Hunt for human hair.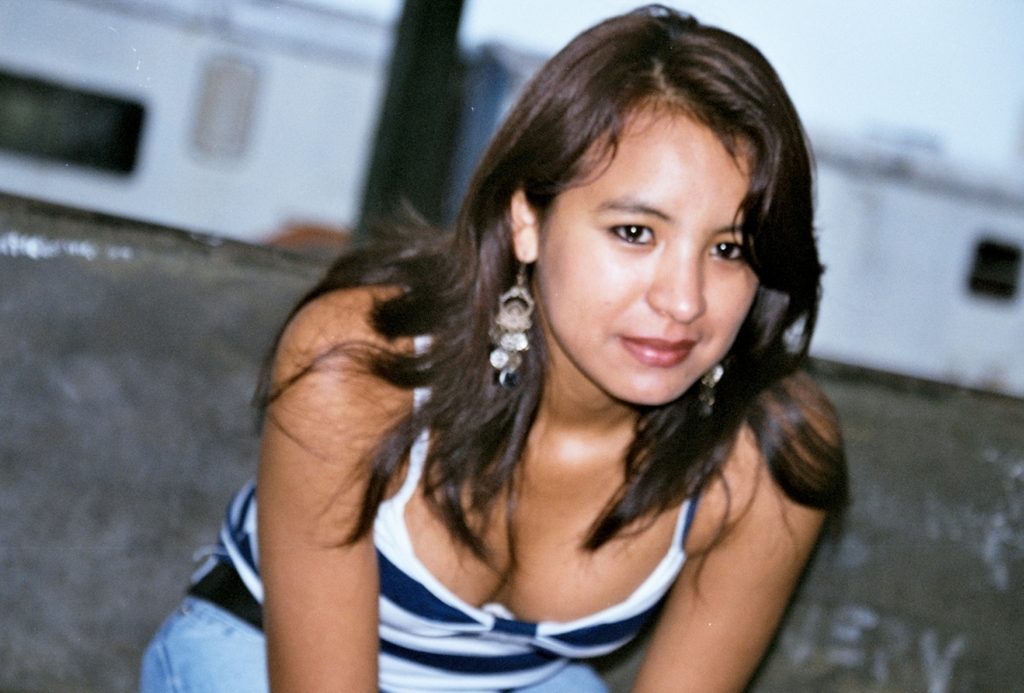
Hunted down at box=[334, 9, 820, 616].
